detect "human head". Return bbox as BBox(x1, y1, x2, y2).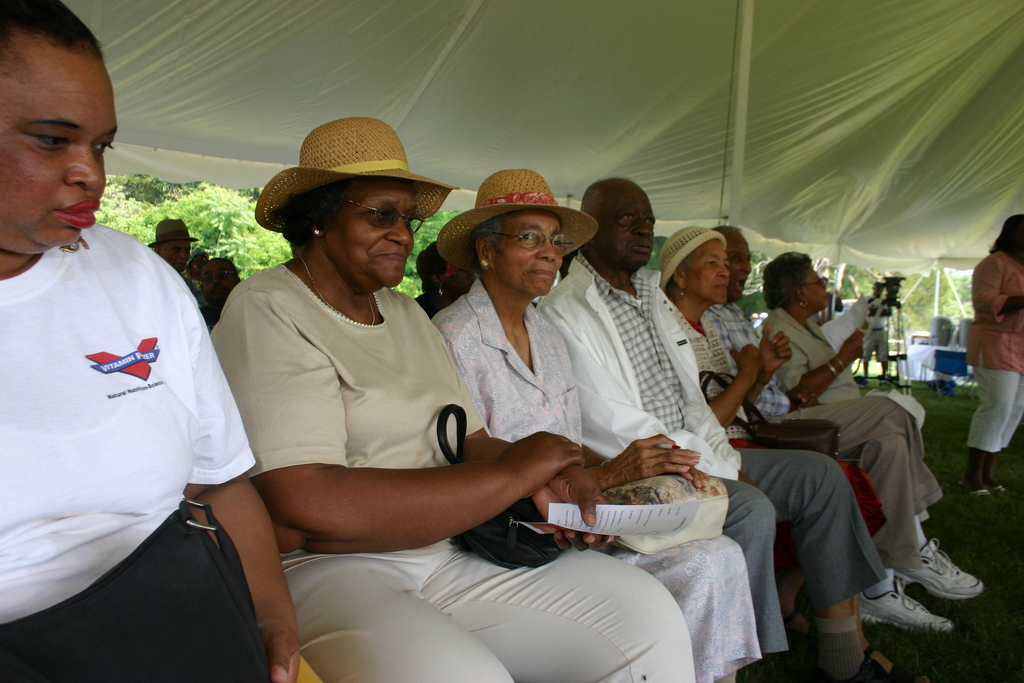
BBox(869, 279, 882, 299).
